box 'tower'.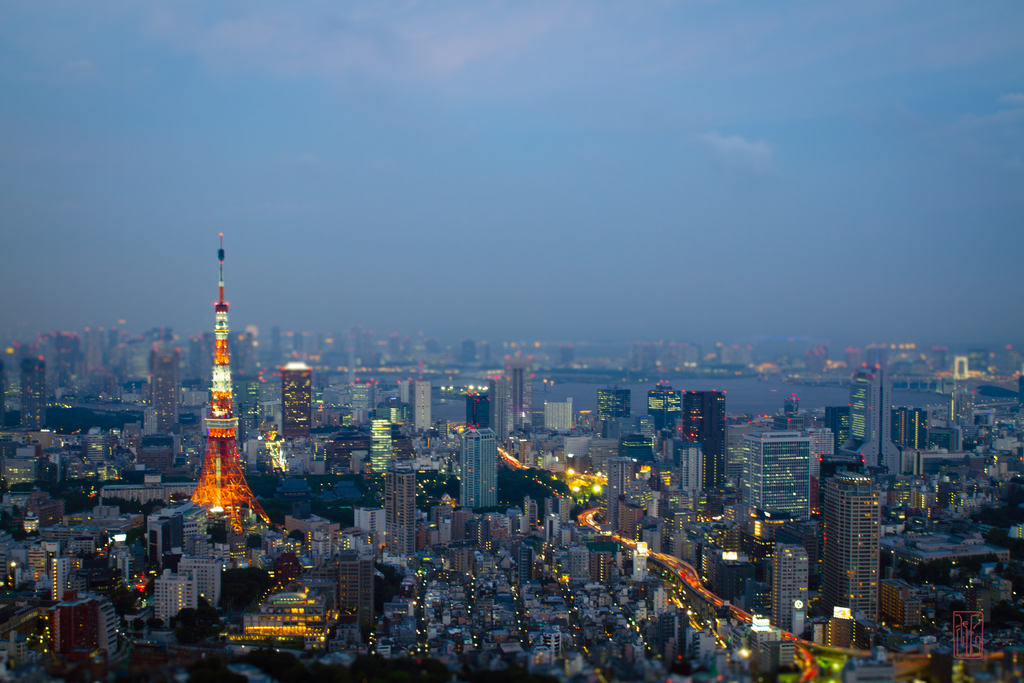
279, 360, 313, 445.
